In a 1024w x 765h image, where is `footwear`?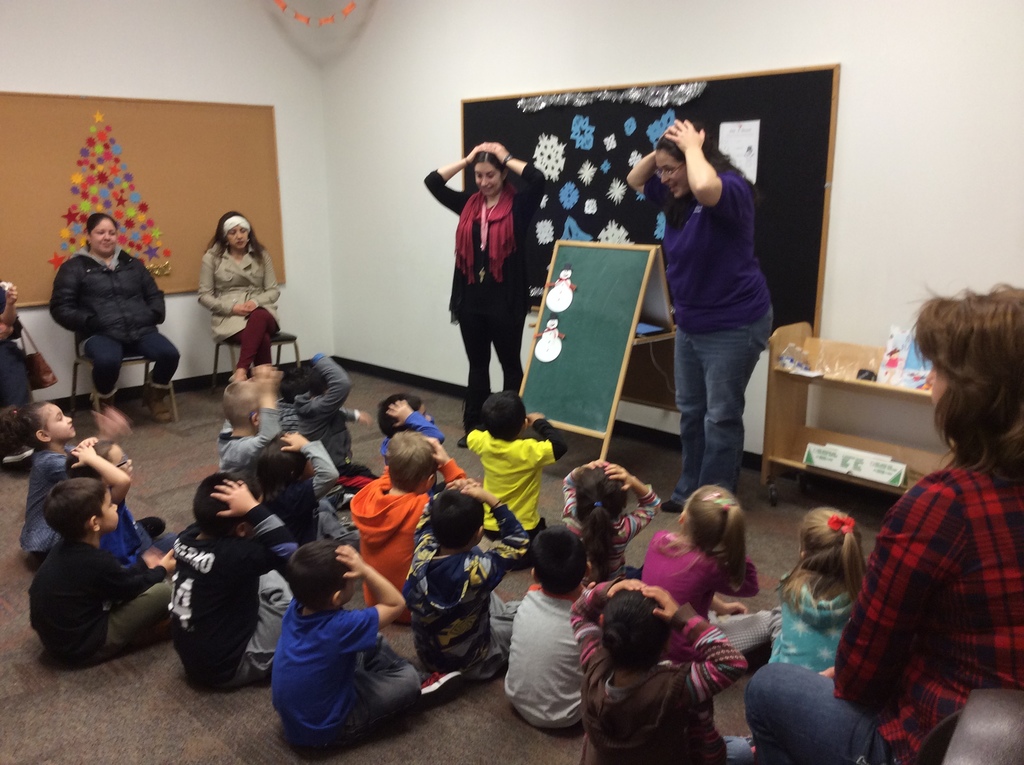
<bbox>143, 390, 172, 424</bbox>.
